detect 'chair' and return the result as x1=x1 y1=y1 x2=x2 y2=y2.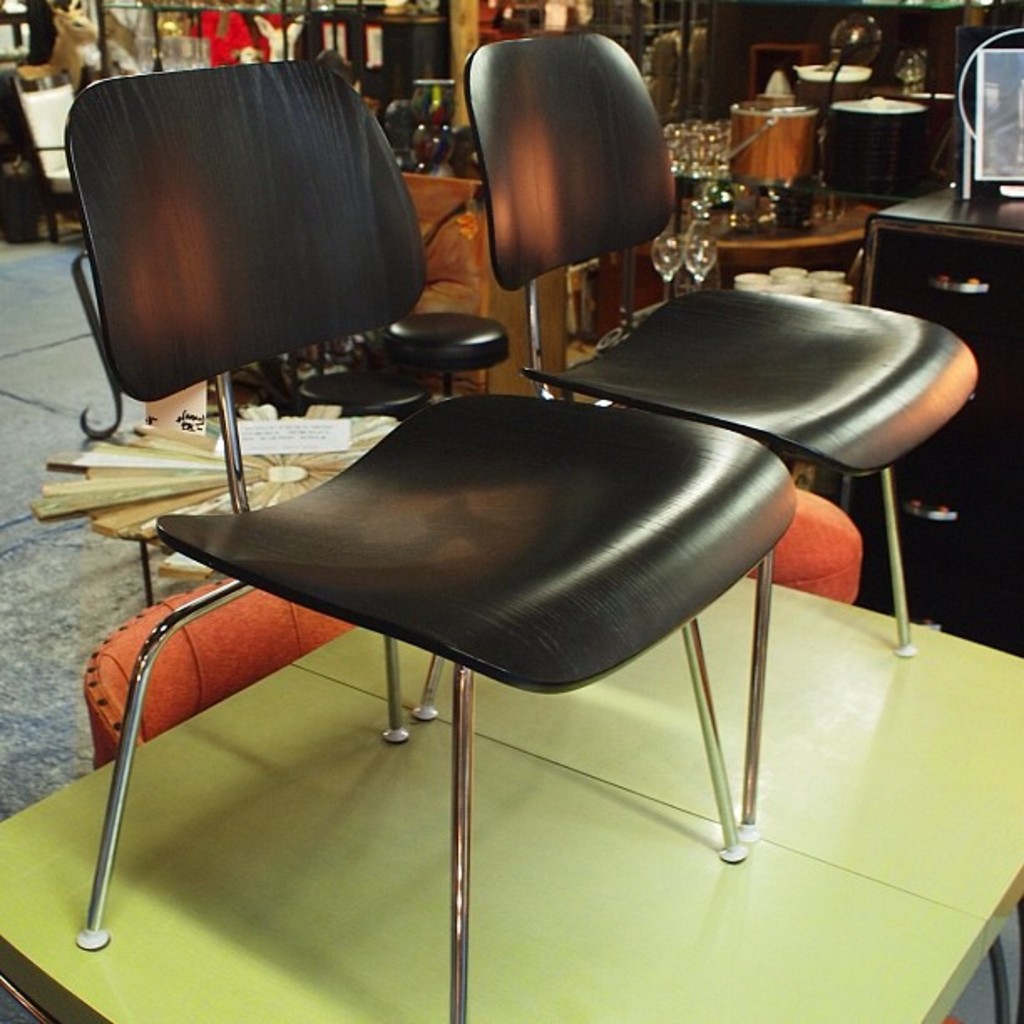
x1=452 y1=23 x2=979 y2=838.
